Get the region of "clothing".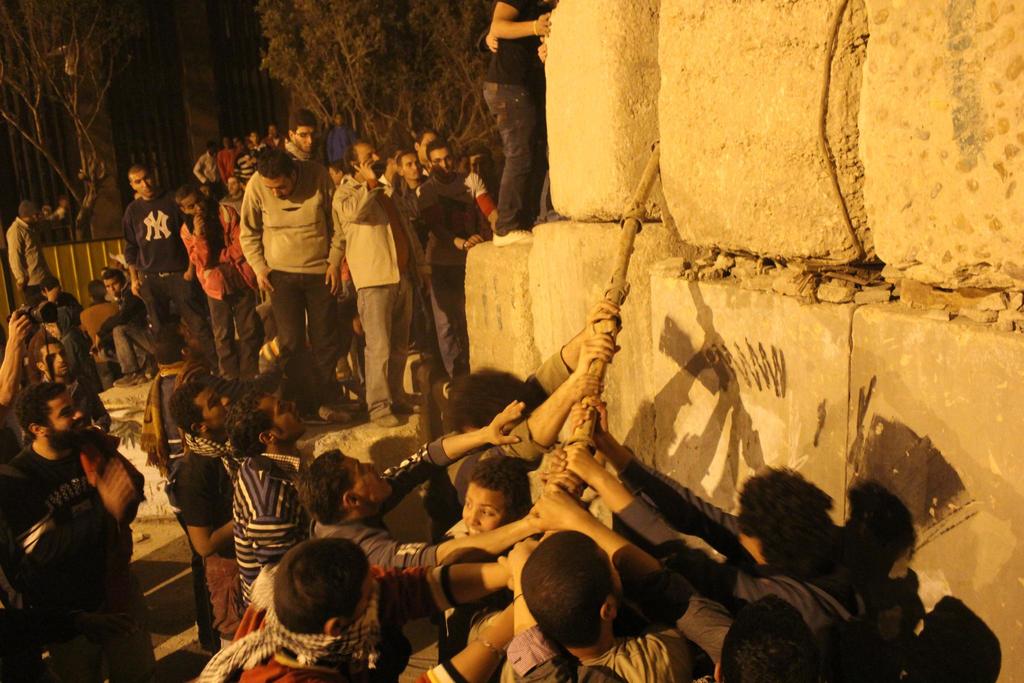
bbox=(50, 292, 80, 322).
